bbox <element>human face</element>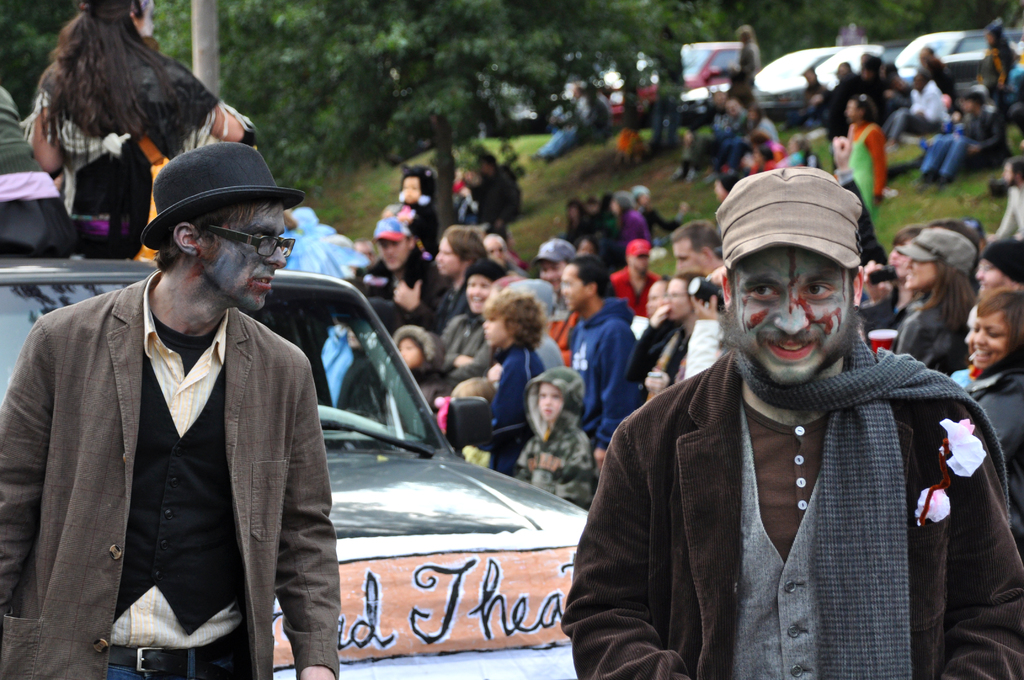
select_region(644, 279, 669, 318)
